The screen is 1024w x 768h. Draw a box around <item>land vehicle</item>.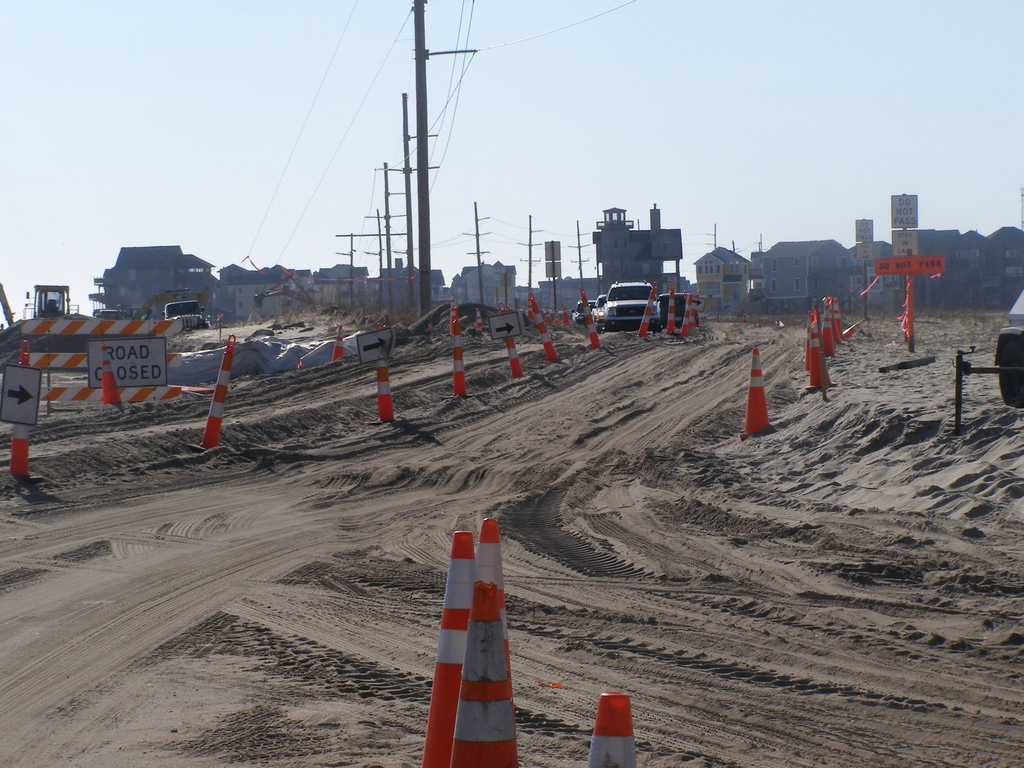
<bbox>598, 278, 653, 327</bbox>.
